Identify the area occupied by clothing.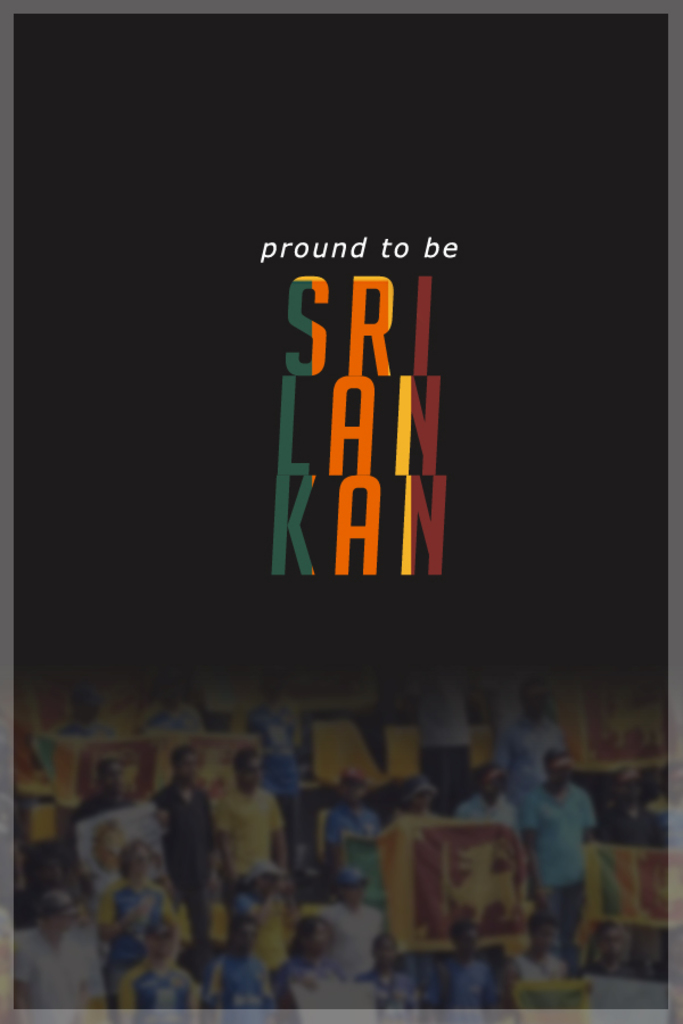
Area: bbox(195, 936, 274, 1018).
